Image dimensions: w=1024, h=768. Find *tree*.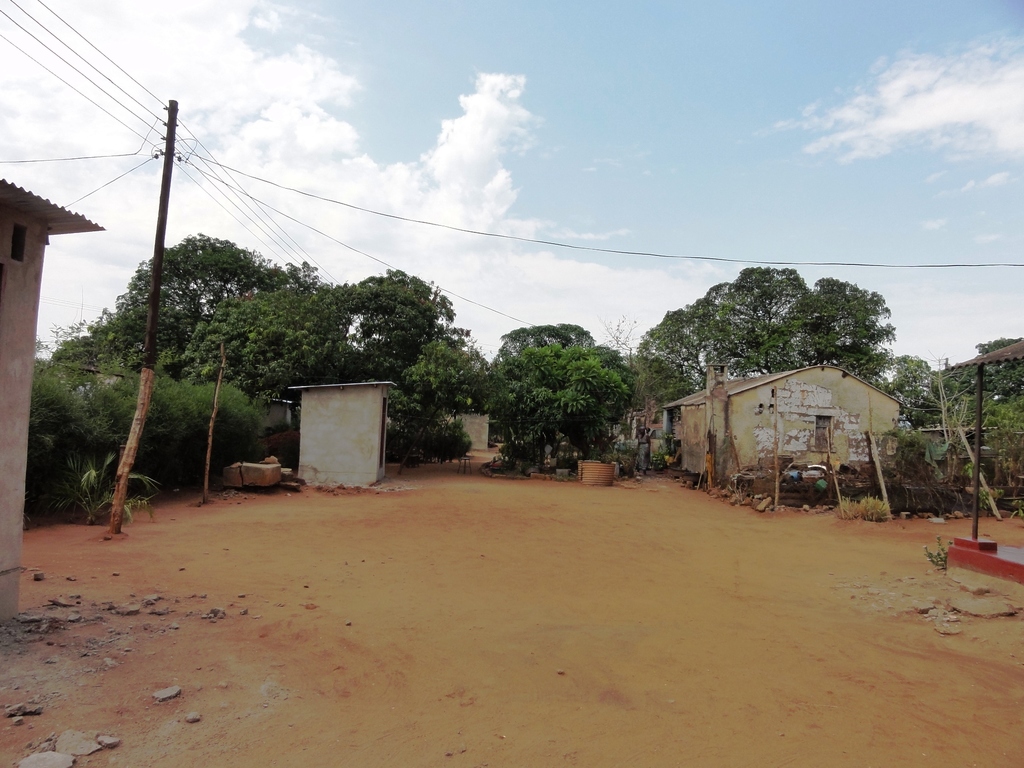
l=884, t=344, r=928, b=429.
